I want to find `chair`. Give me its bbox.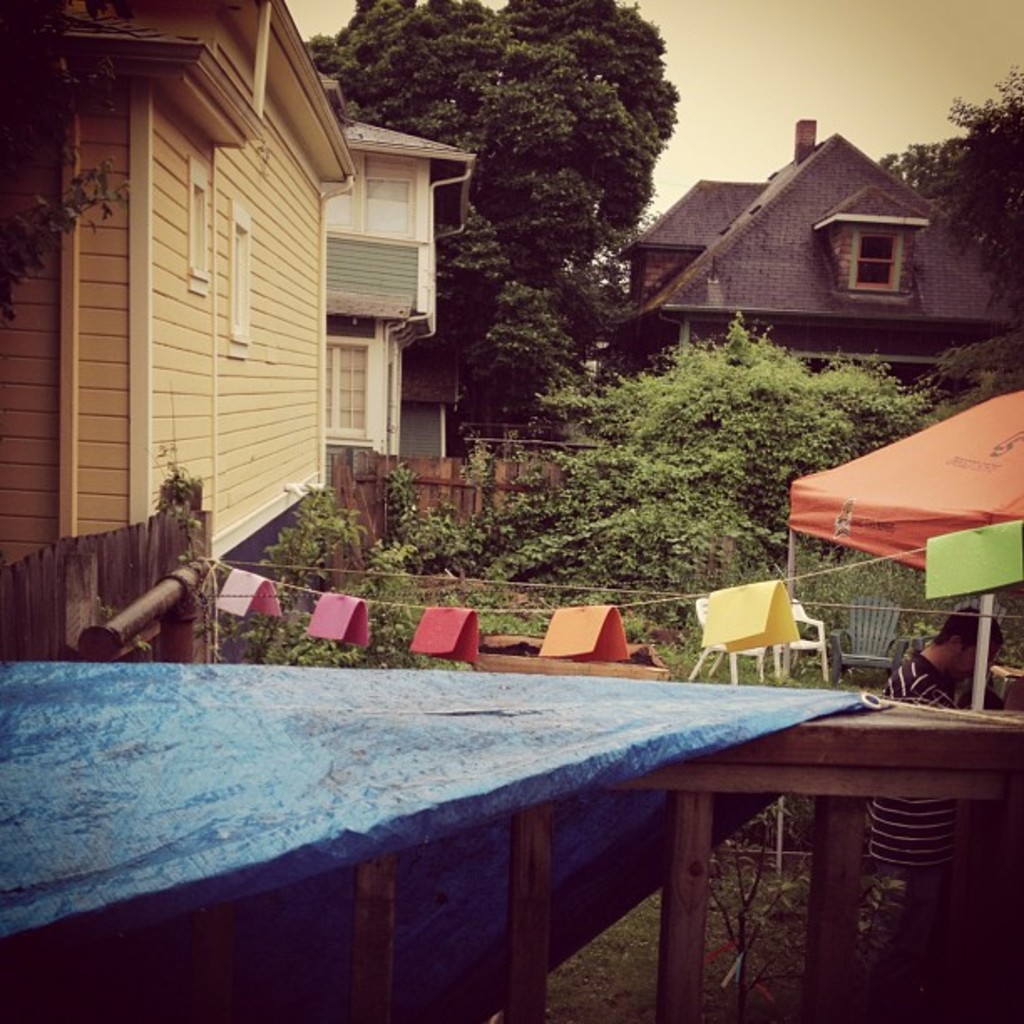
l=758, t=599, r=827, b=678.
